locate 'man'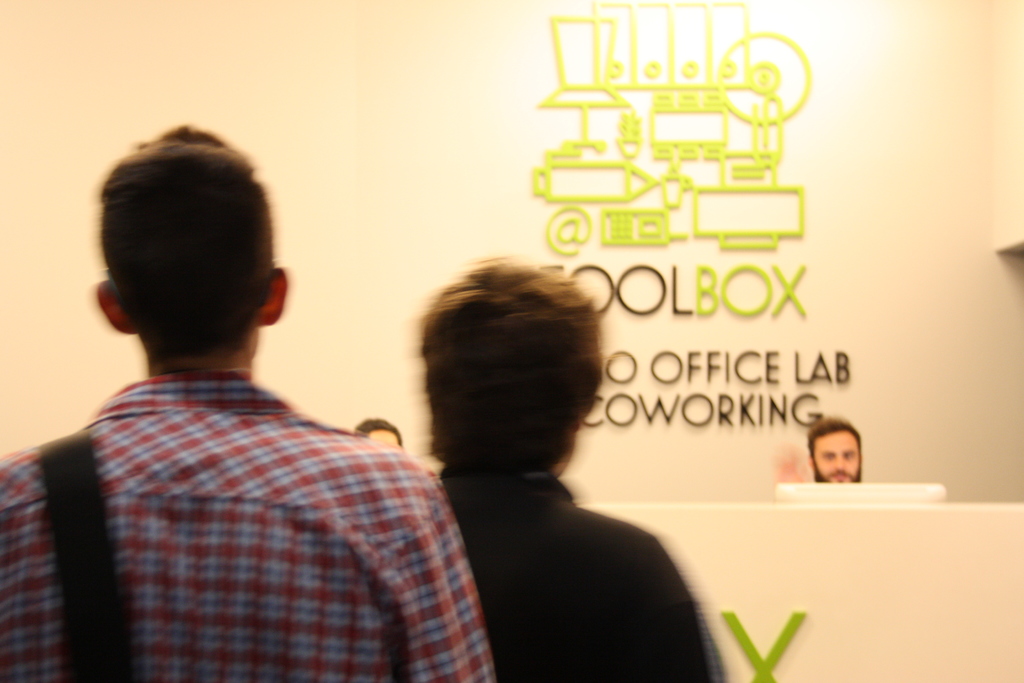
locate(12, 124, 494, 666)
